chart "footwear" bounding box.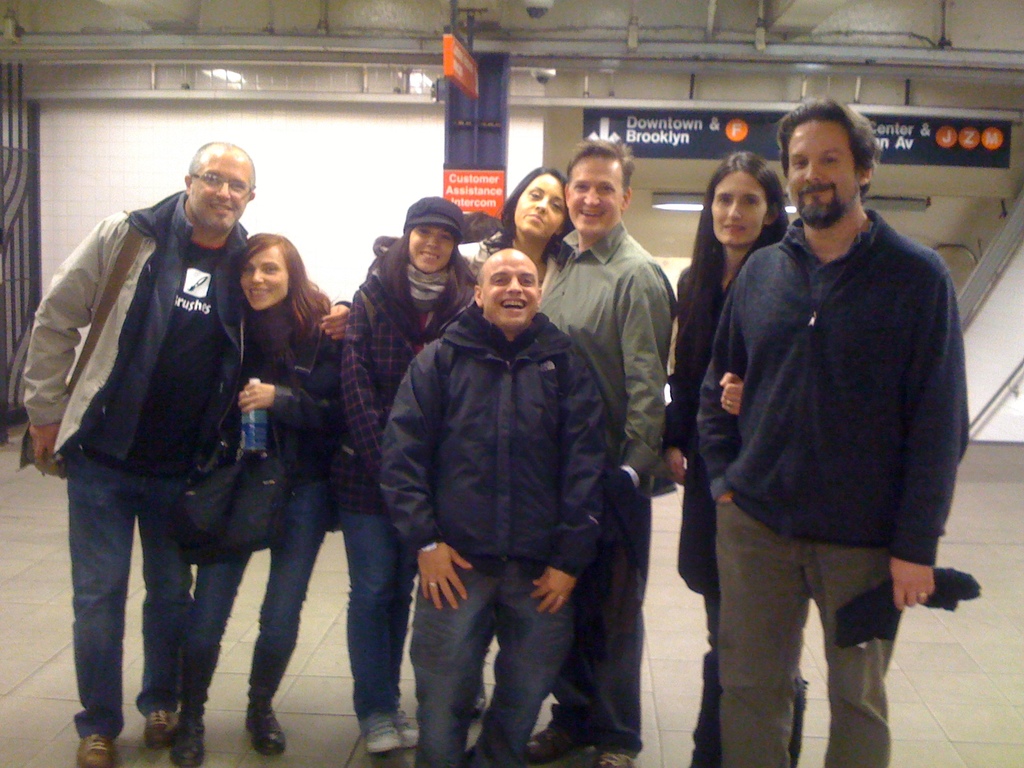
Charted: BBox(527, 725, 589, 767).
